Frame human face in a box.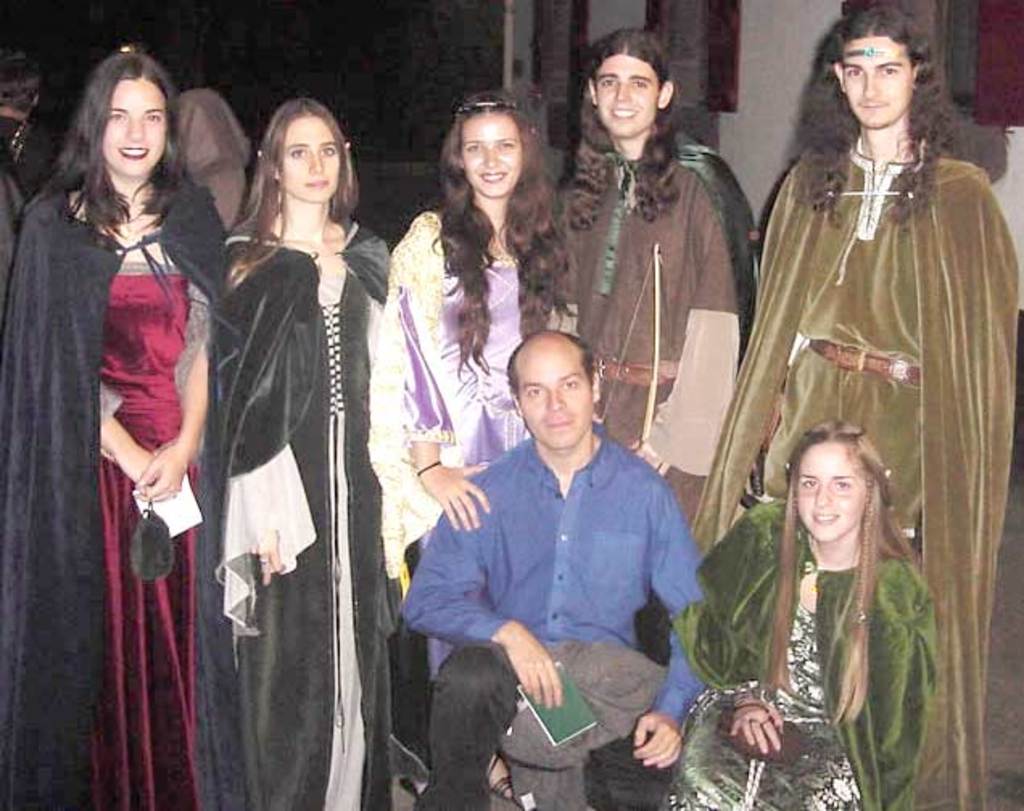
797 439 865 541.
